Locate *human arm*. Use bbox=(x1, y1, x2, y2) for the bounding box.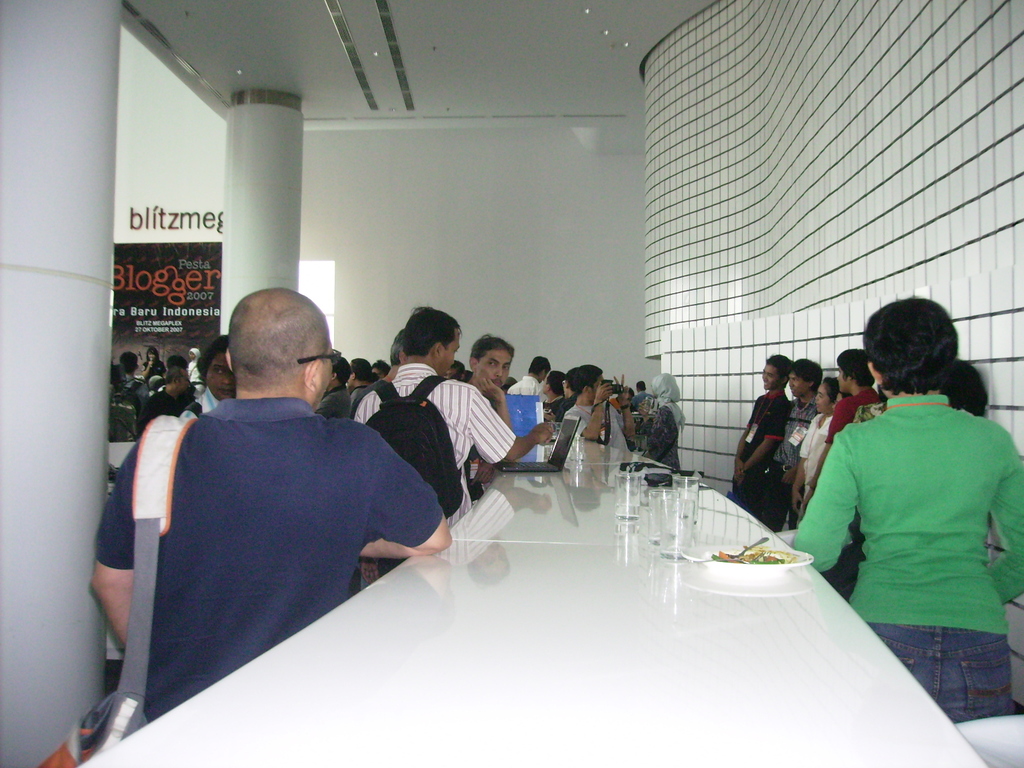
bbox=(608, 369, 637, 440).
